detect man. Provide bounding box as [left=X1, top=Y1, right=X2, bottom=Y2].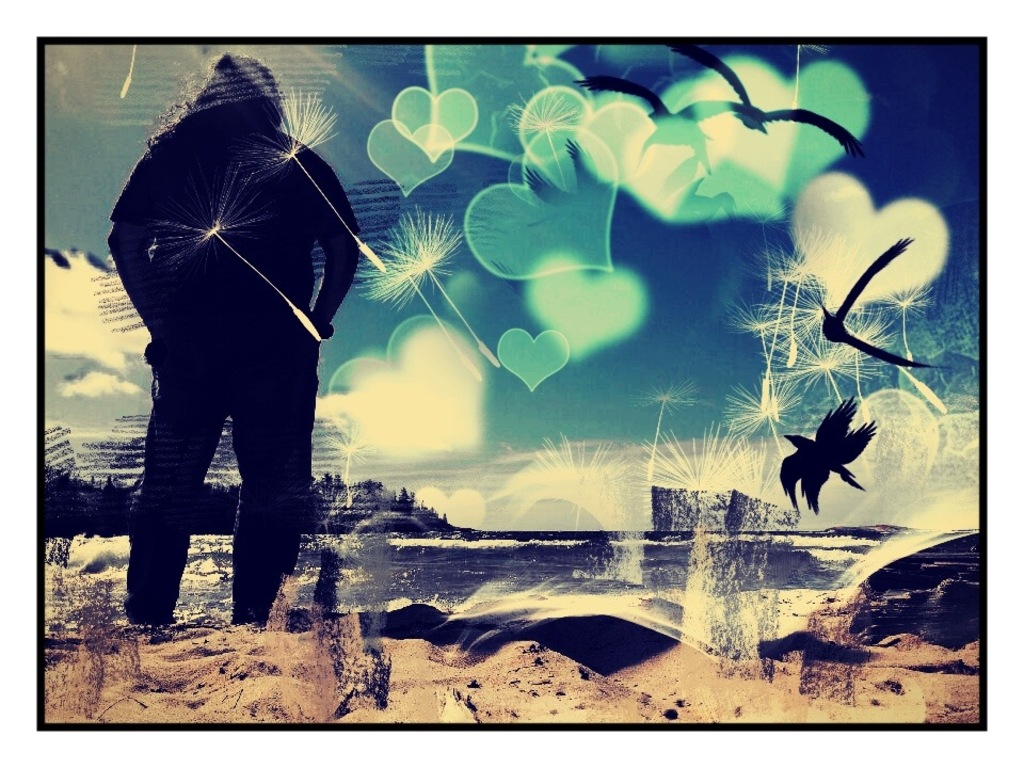
[left=95, top=79, right=362, bottom=660].
